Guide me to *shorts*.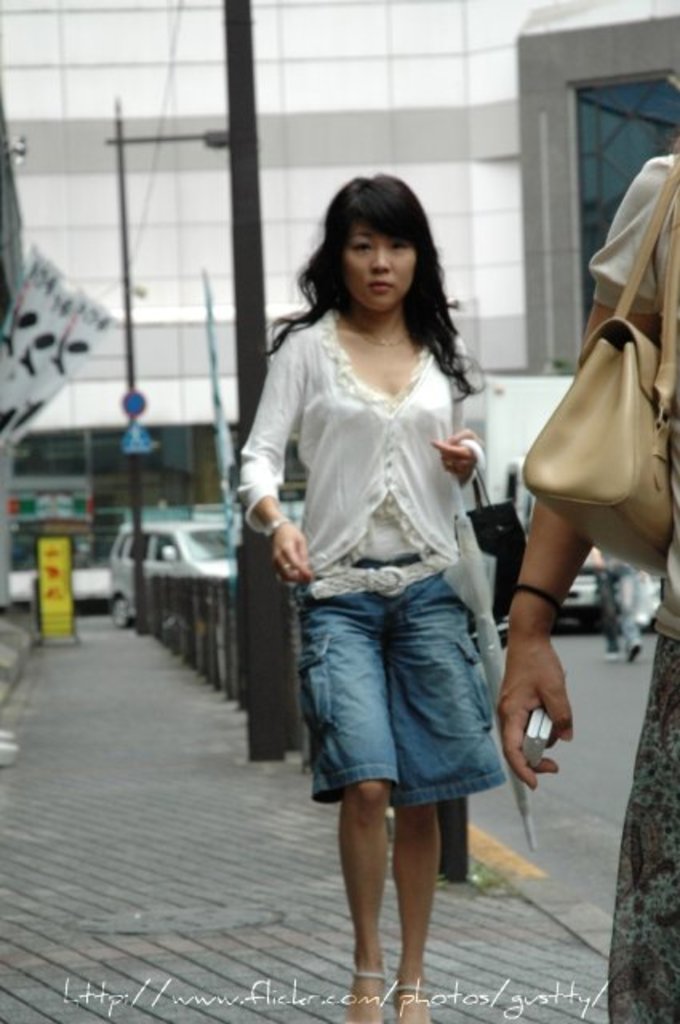
Guidance: <region>274, 586, 531, 826</region>.
